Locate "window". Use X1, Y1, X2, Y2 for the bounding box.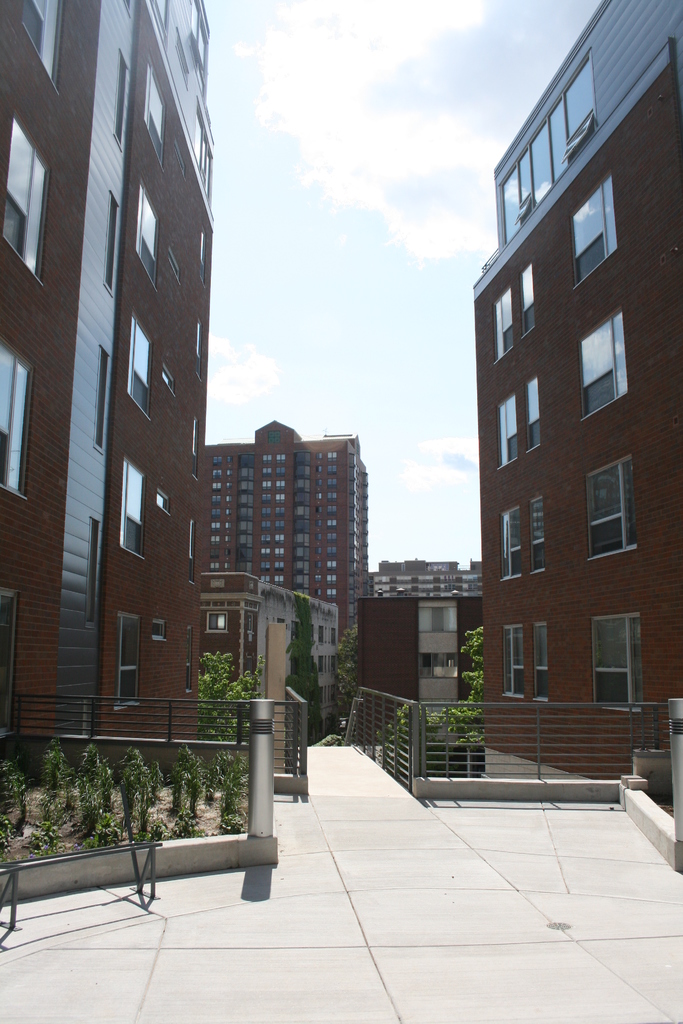
324, 575, 336, 584.
